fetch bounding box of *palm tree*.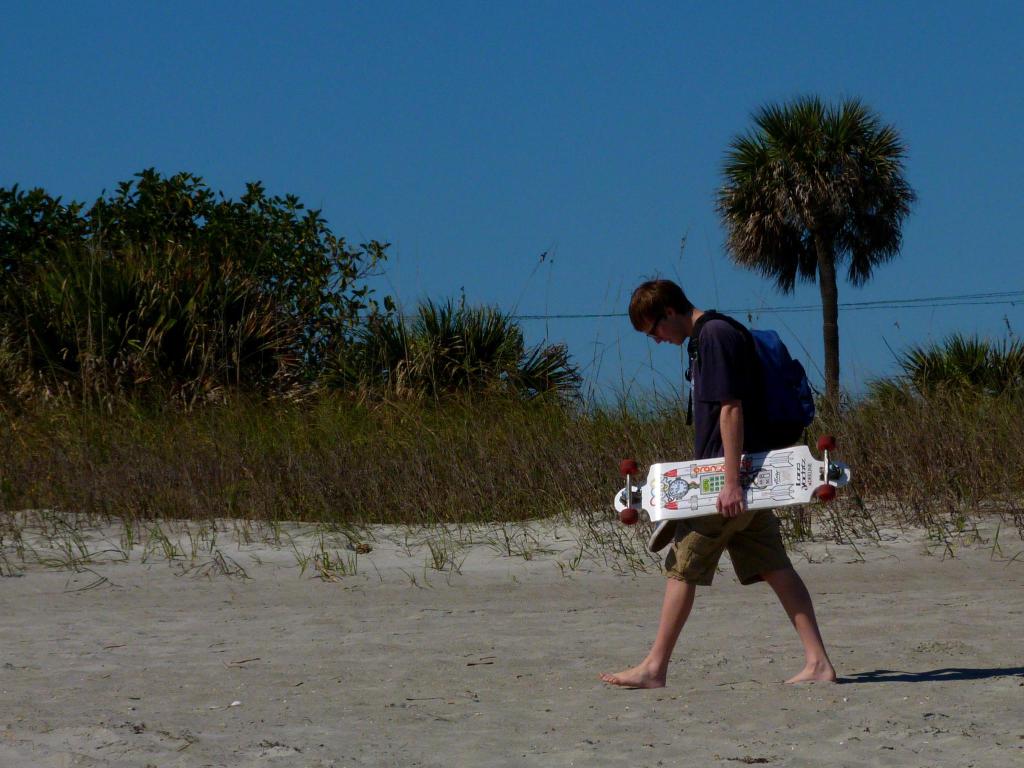
Bbox: rect(738, 148, 905, 434).
